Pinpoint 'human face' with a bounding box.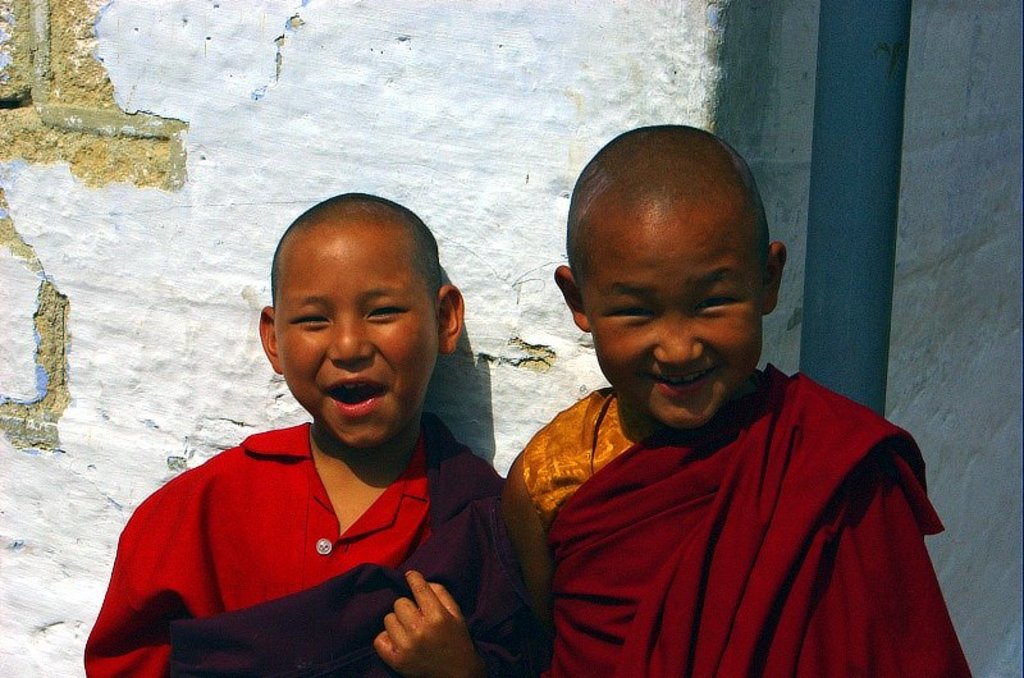
rect(582, 211, 768, 430).
